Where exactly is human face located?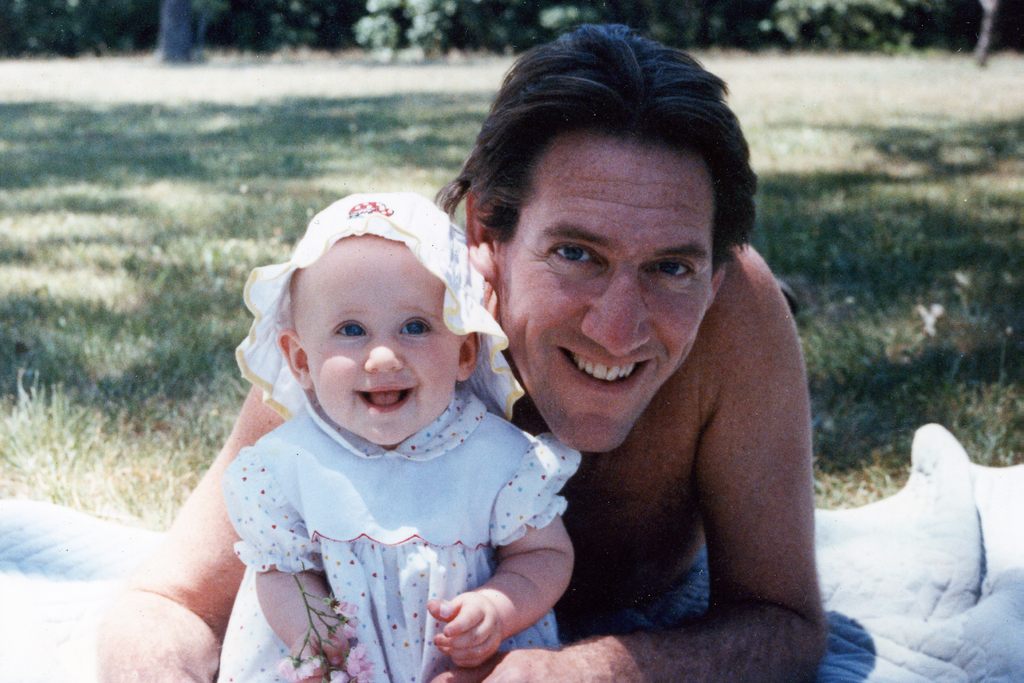
Its bounding box is 292, 236, 463, 447.
